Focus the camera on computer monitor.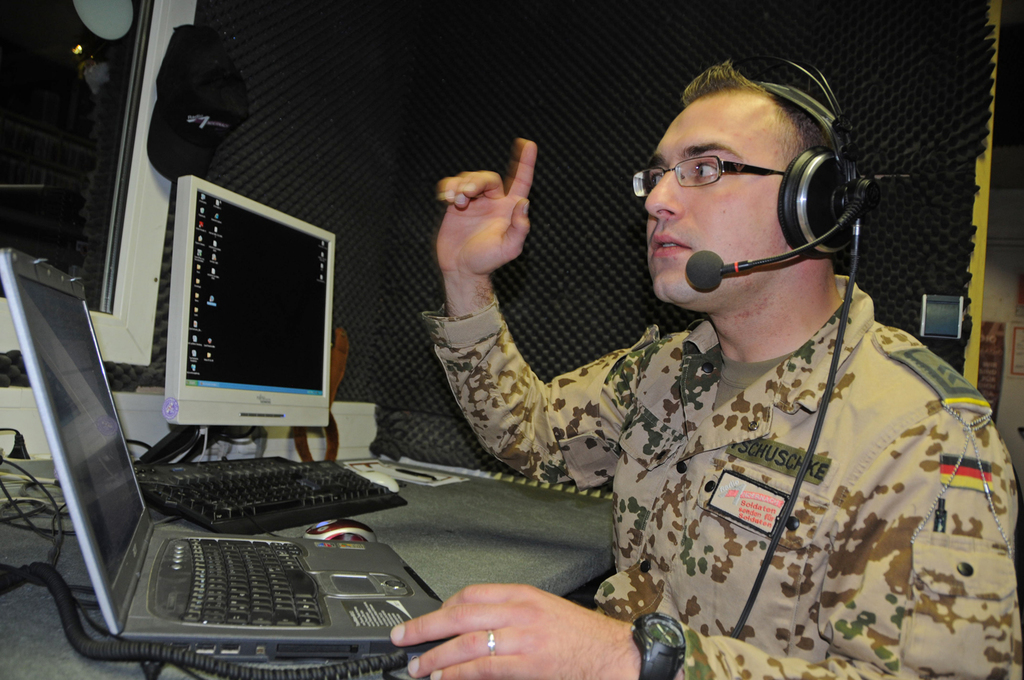
Focus region: <bbox>148, 183, 343, 445</bbox>.
